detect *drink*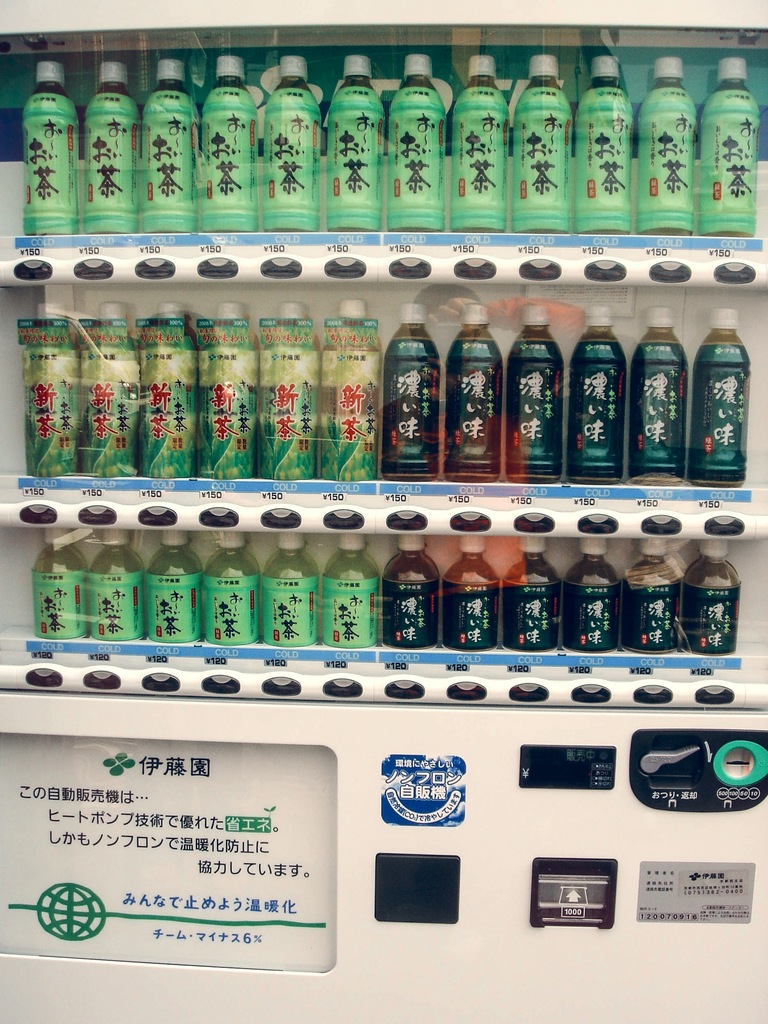
select_region(385, 50, 450, 239)
